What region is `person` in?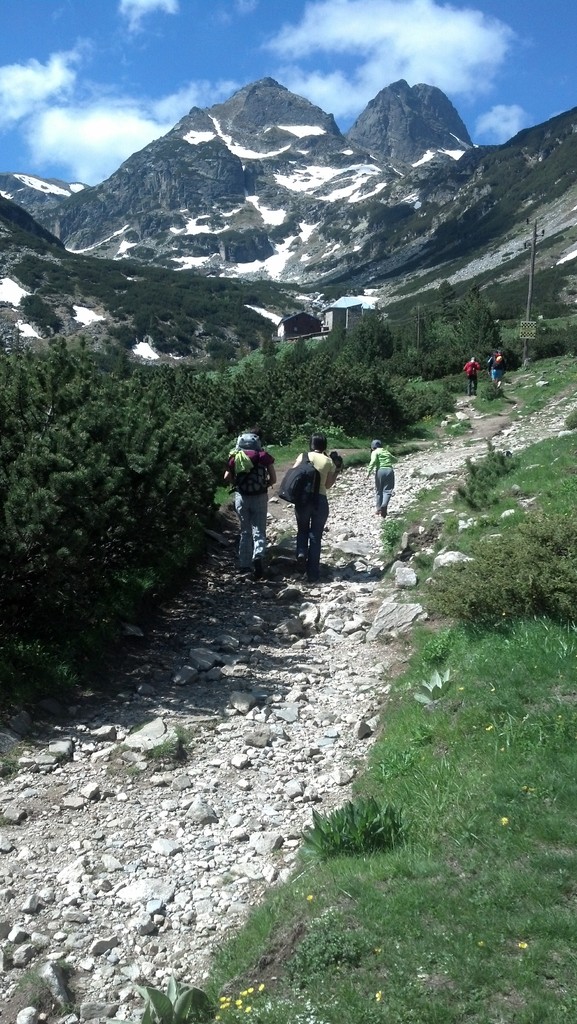
228 431 272 588.
